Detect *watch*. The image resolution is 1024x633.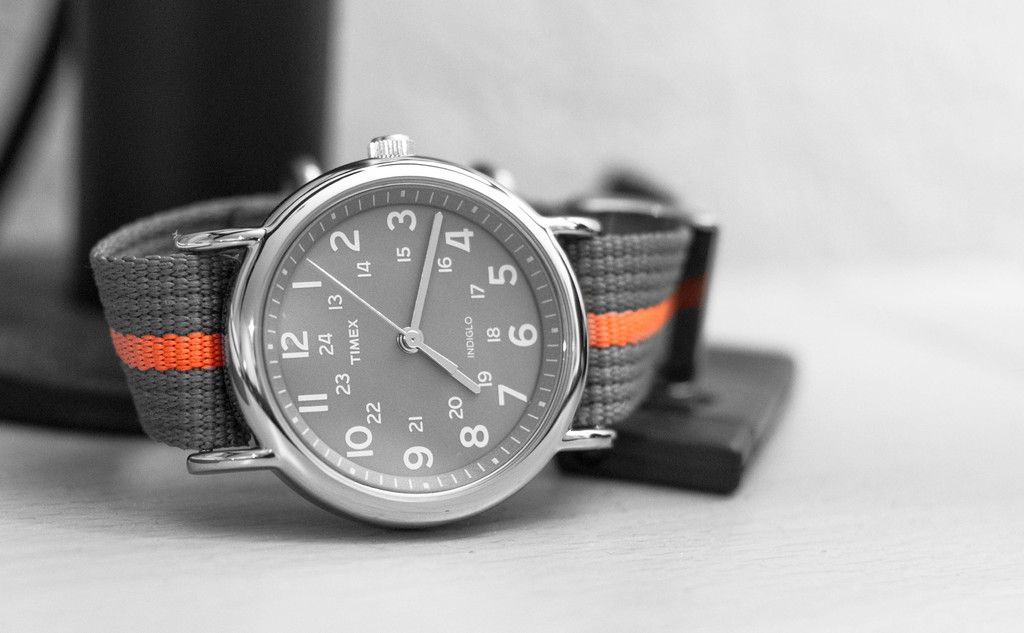
region(89, 133, 721, 534).
